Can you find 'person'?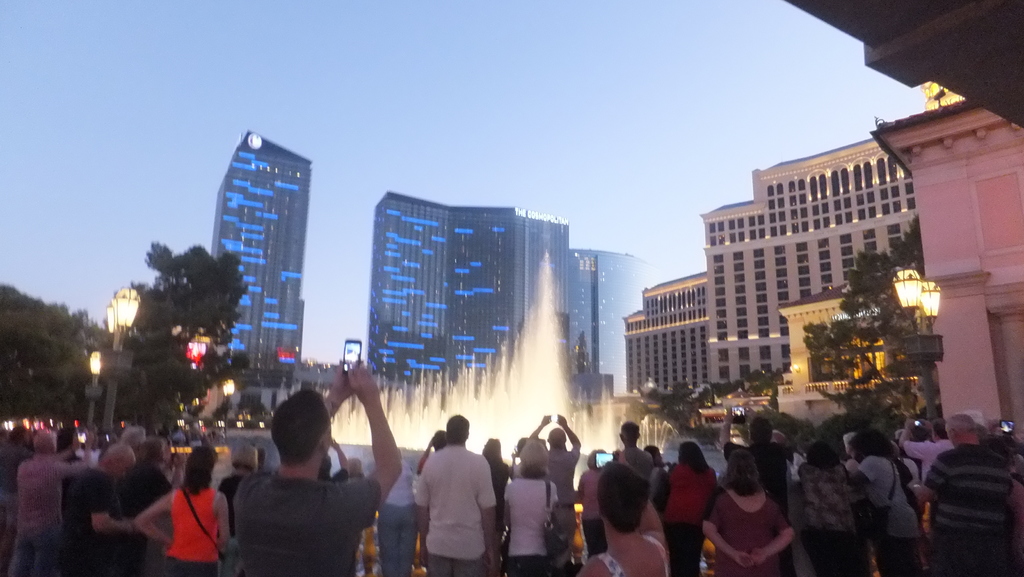
Yes, bounding box: crop(524, 409, 589, 501).
